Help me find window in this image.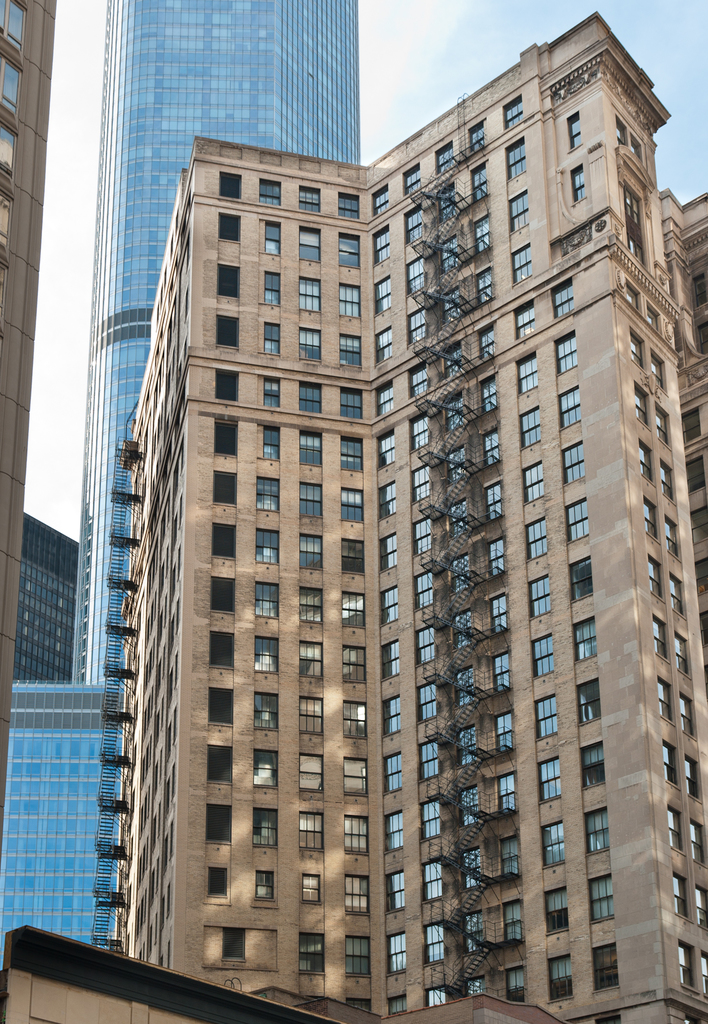
Found it: (672,630,687,676).
